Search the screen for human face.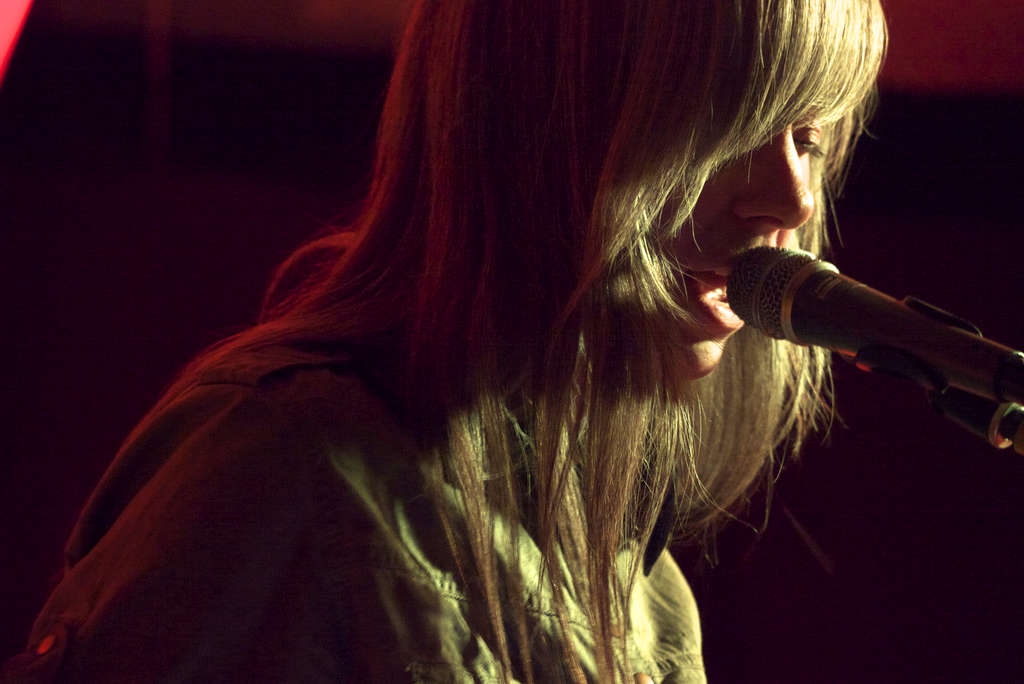
Found at 637 111 827 380.
